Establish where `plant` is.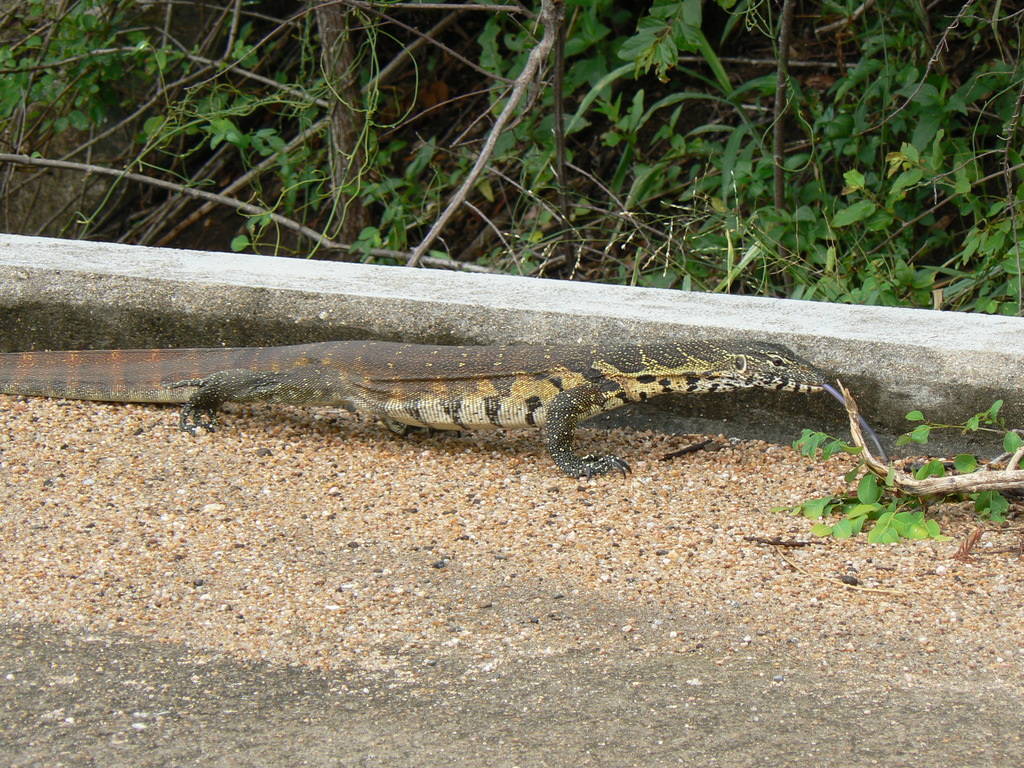
Established at [left=911, top=452, right=955, bottom=484].
